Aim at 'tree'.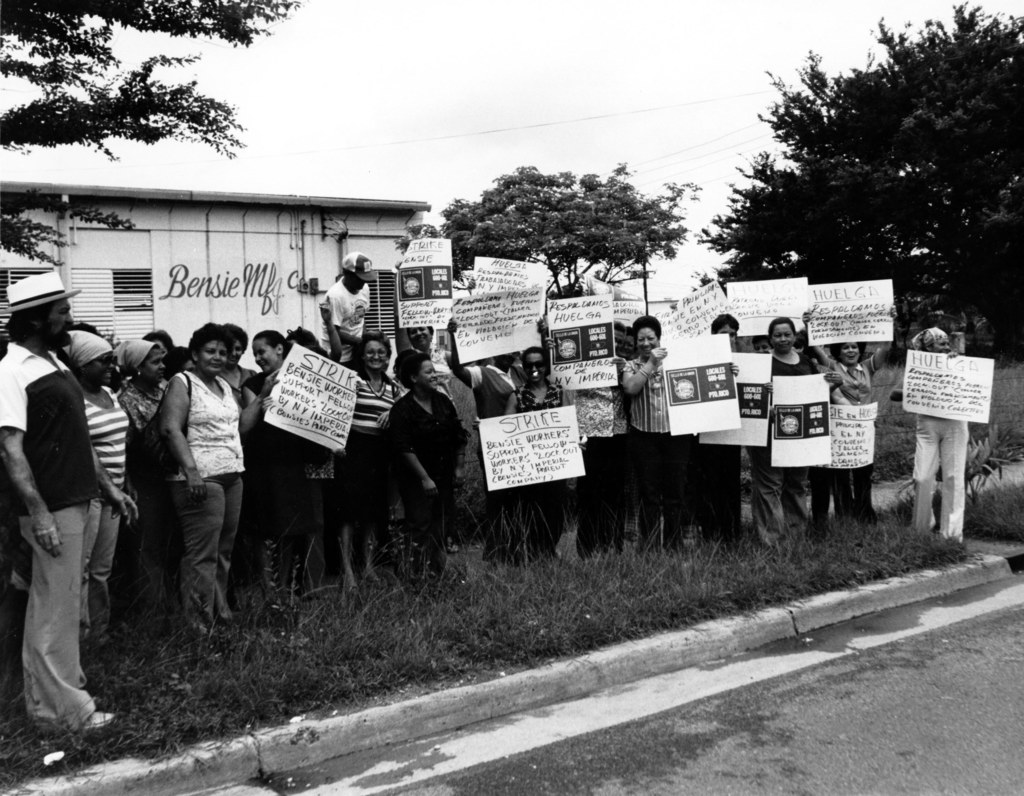
Aimed at <bbox>0, 0, 303, 273</bbox>.
